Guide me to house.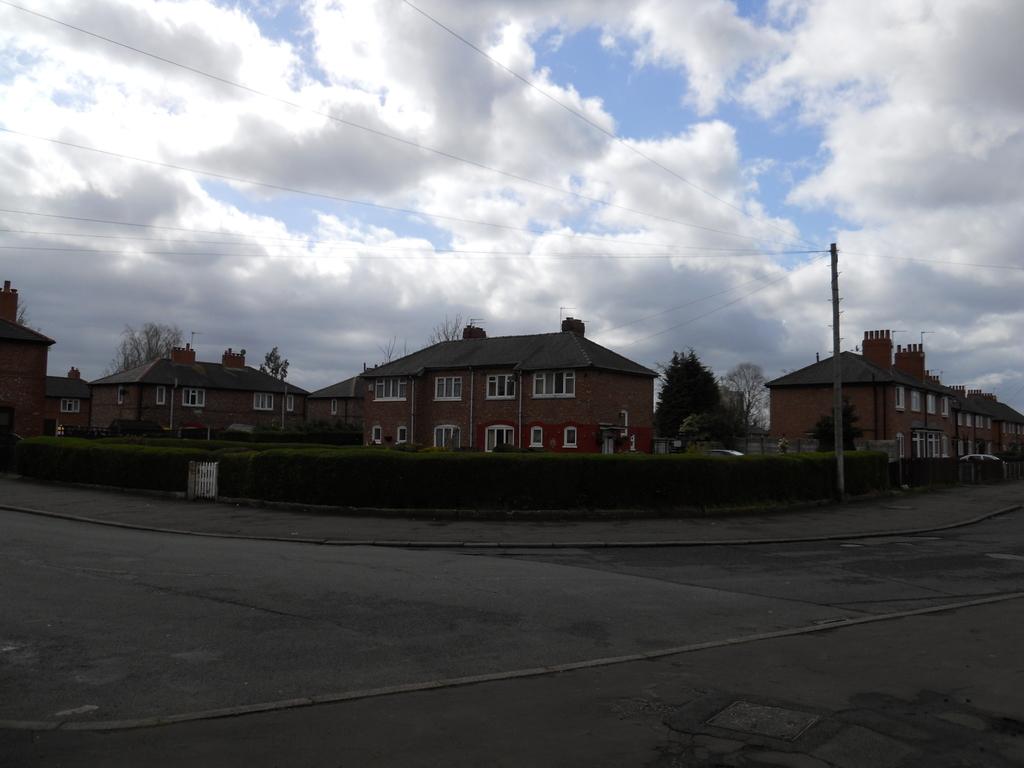
Guidance: [347, 305, 680, 454].
